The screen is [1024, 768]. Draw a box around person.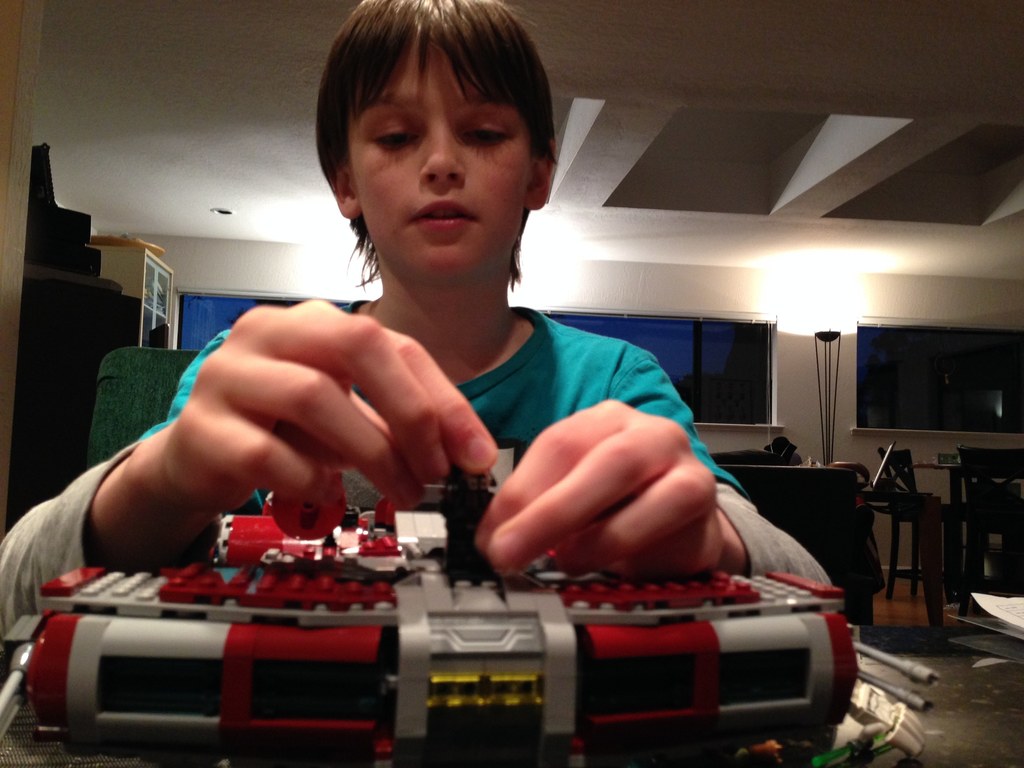
0/0/832/643.
